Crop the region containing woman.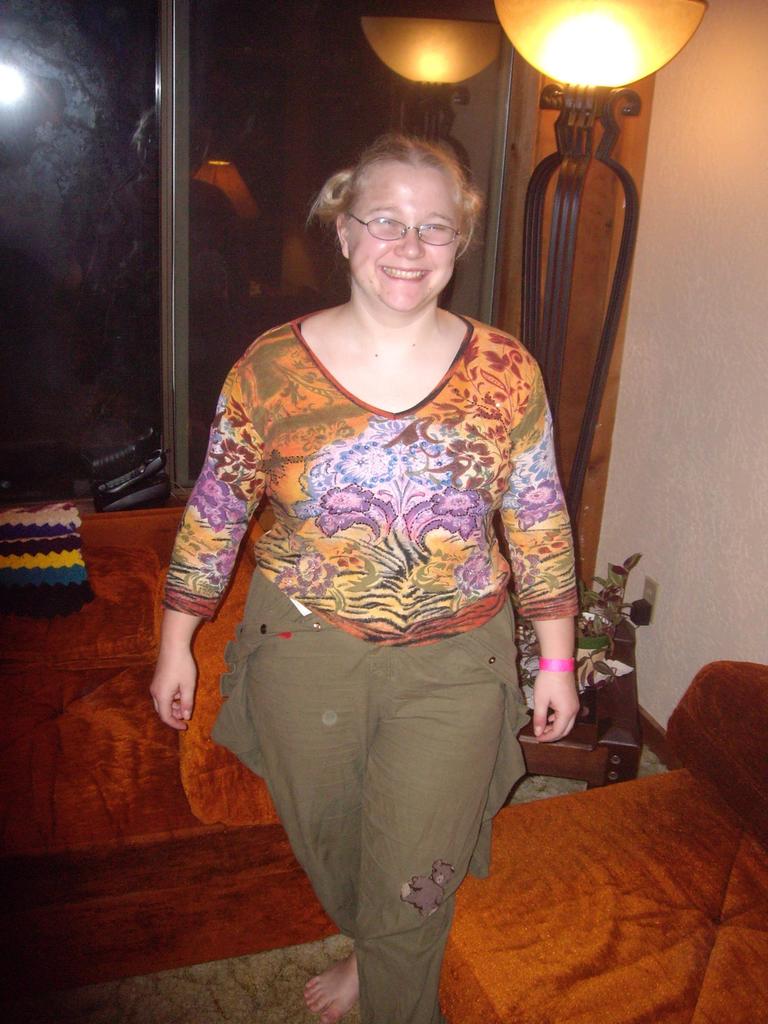
Crop region: bbox(149, 131, 582, 1019).
